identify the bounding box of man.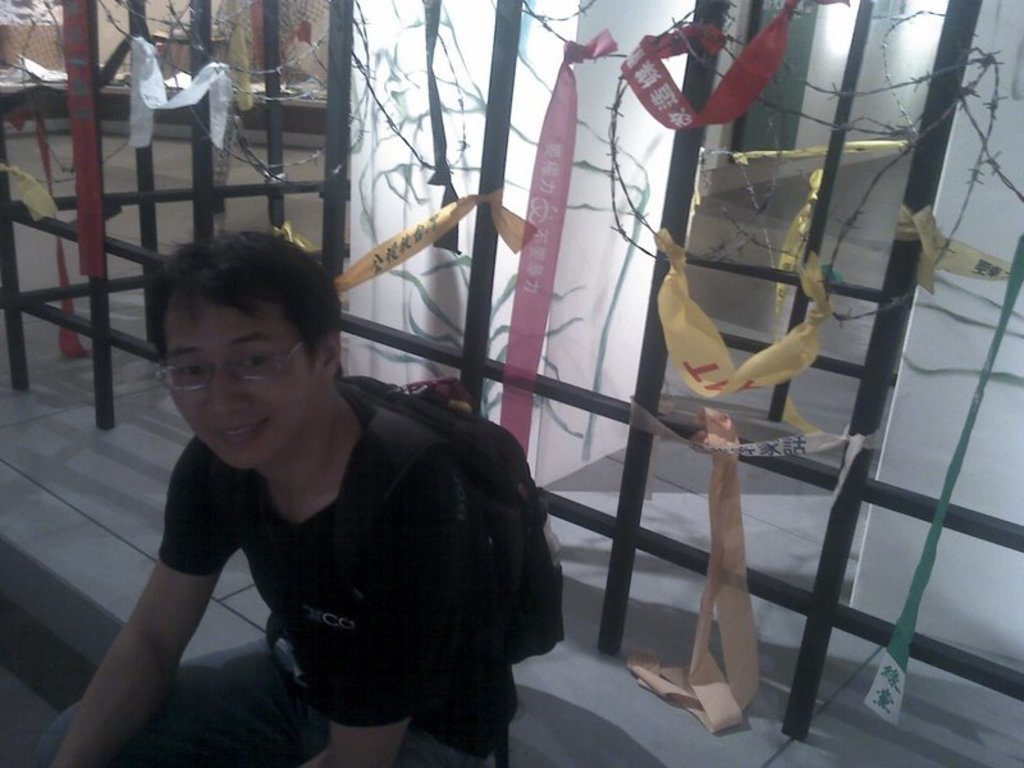
x1=33, y1=237, x2=549, y2=767.
